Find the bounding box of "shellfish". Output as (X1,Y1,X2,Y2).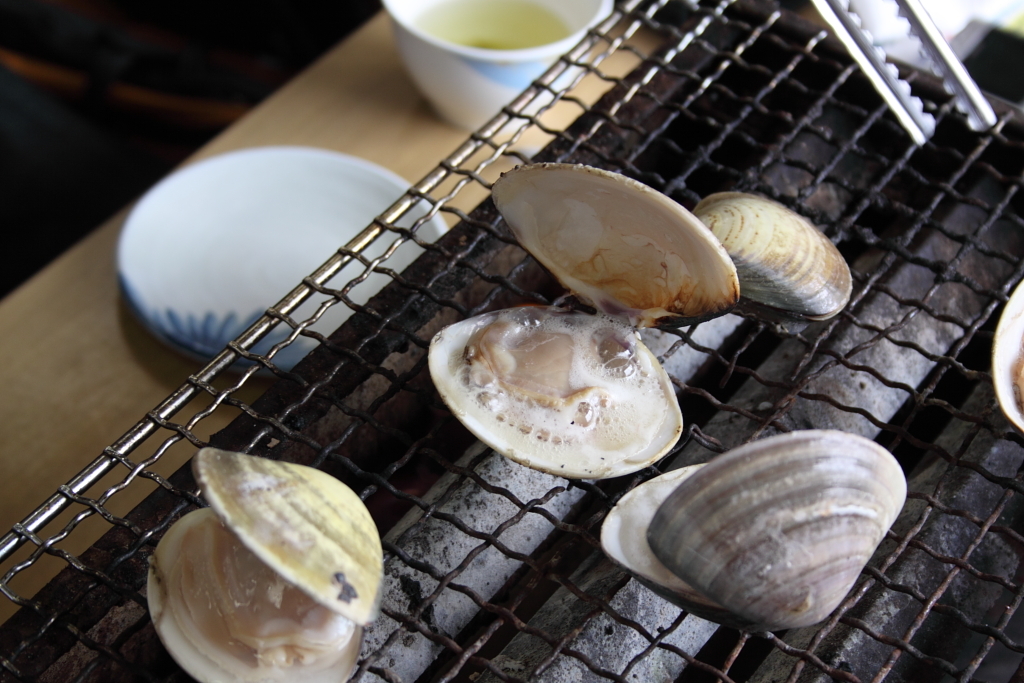
(484,157,743,332).
